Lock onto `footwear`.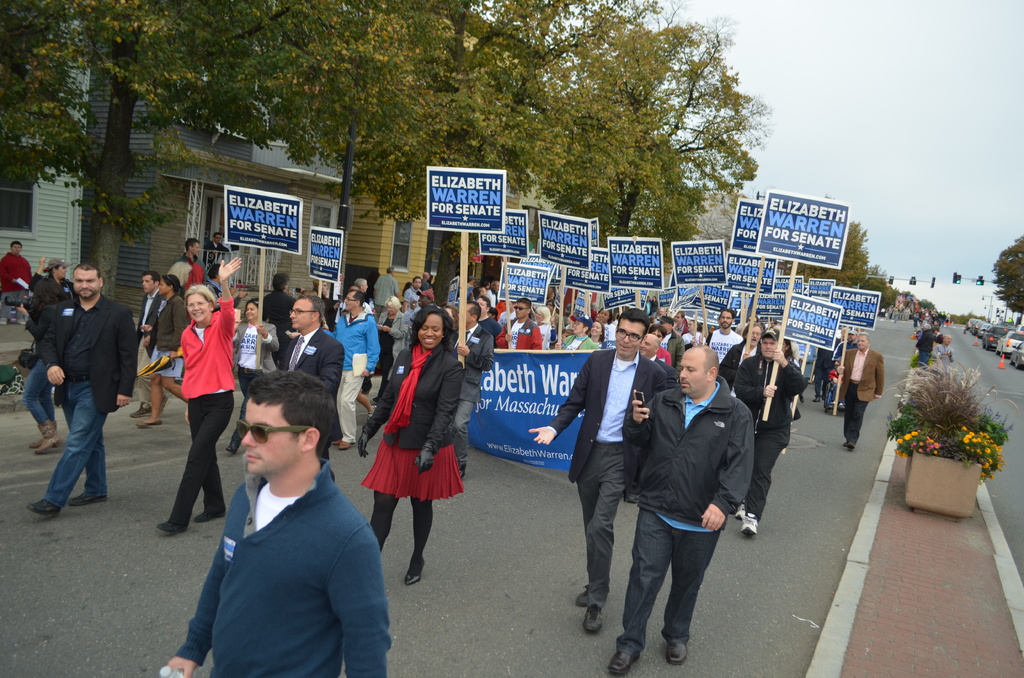
Locked: (373, 397, 381, 410).
